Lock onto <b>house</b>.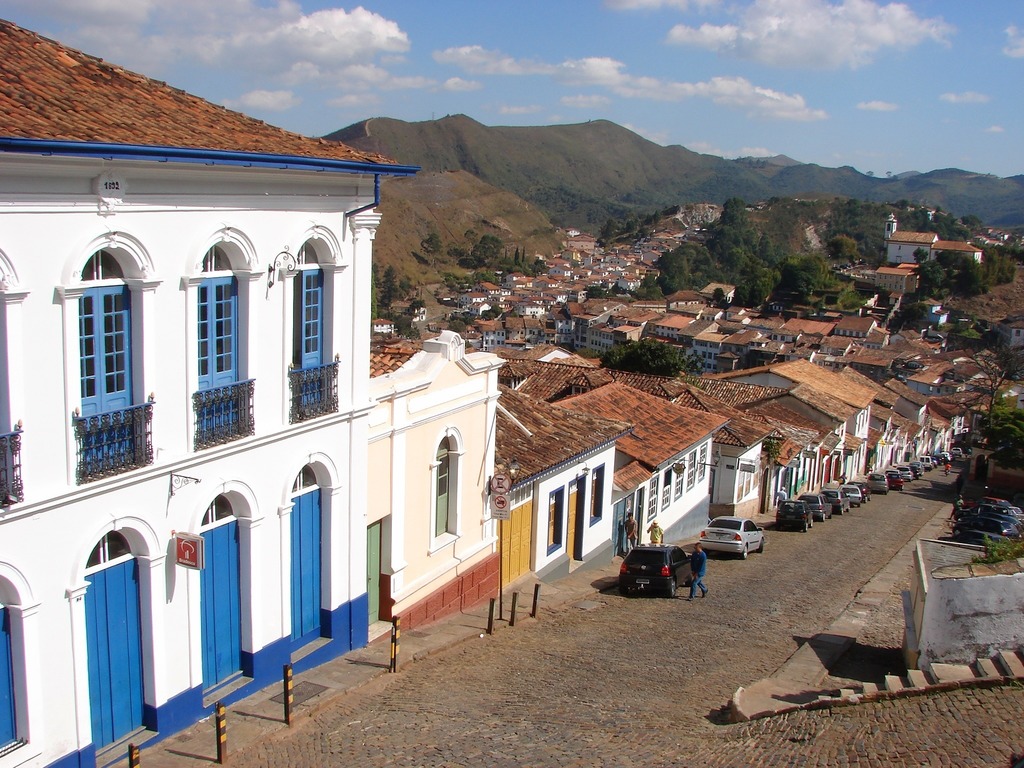
Locked: left=502, top=266, right=525, bottom=284.
